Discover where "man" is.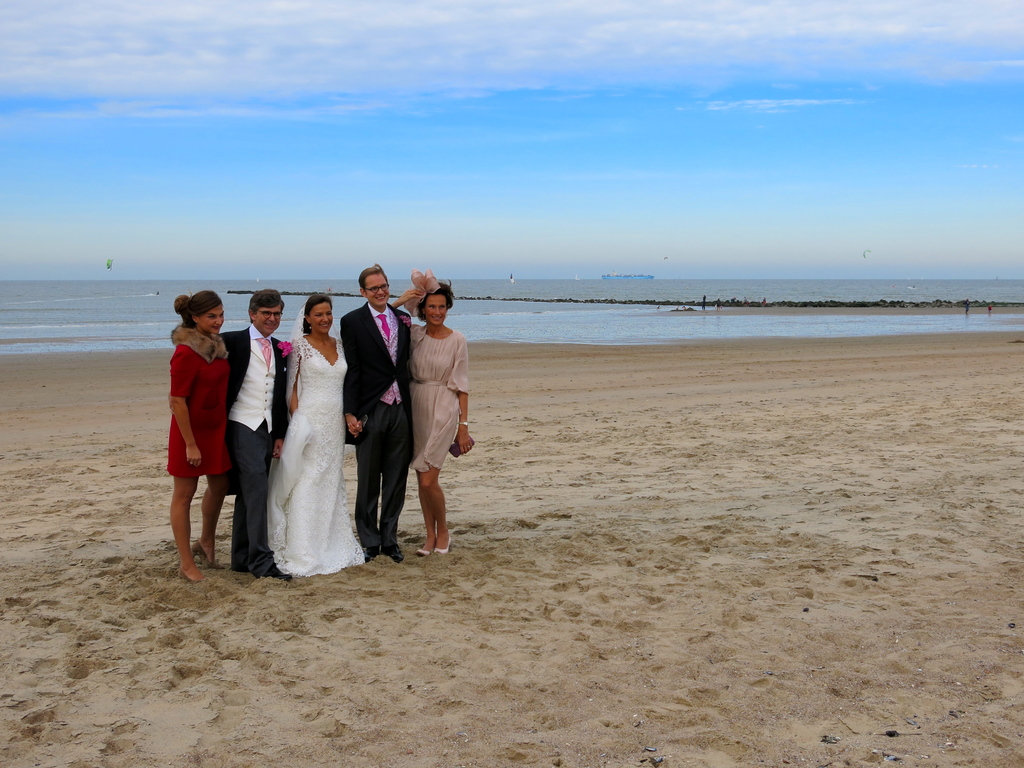
Discovered at select_region(332, 264, 426, 568).
